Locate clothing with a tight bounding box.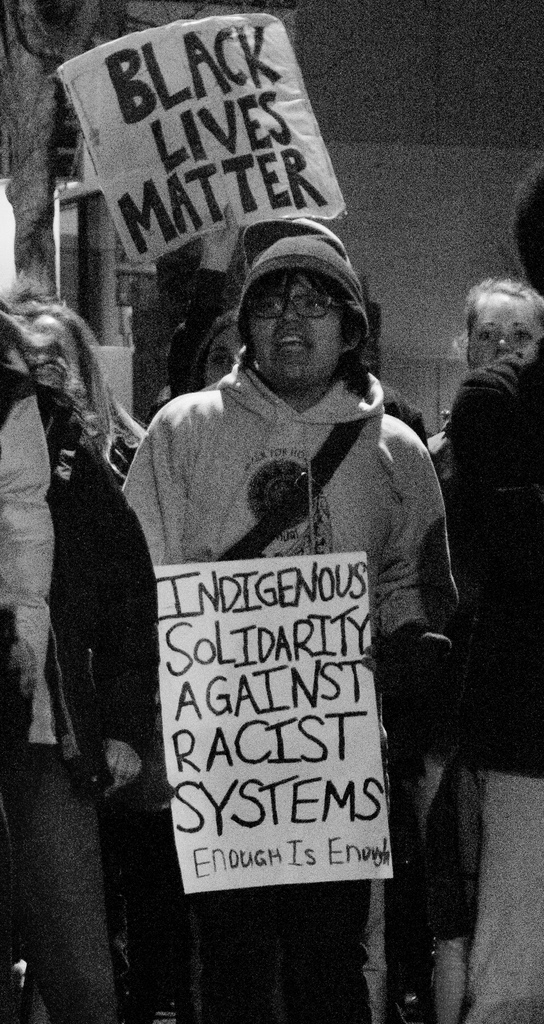
locate(112, 345, 438, 896).
